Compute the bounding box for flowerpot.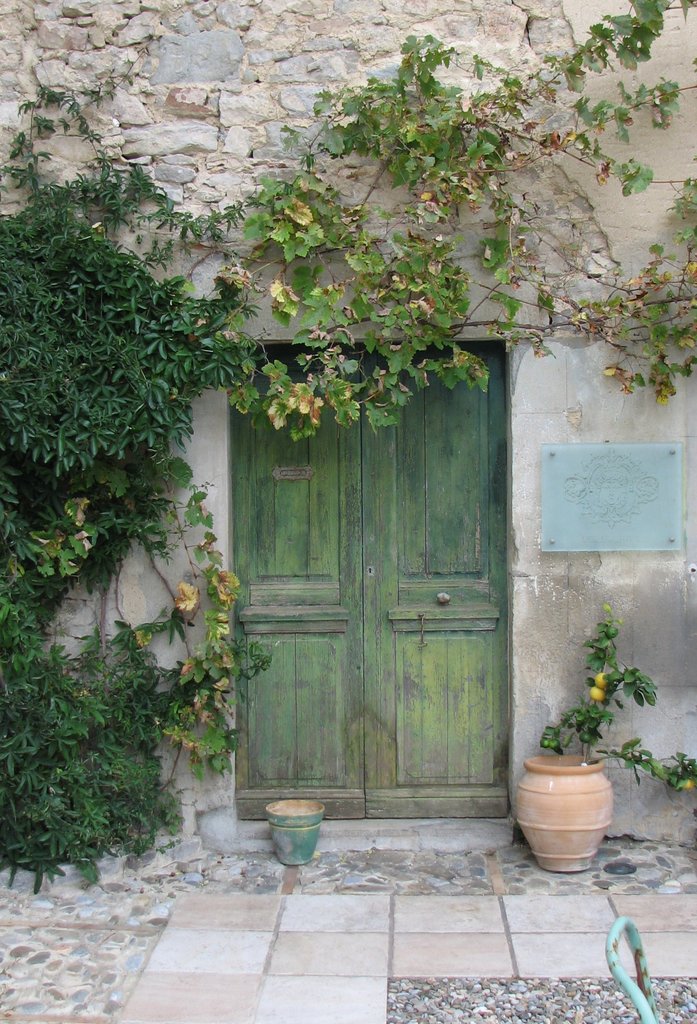
left=512, top=721, right=626, bottom=856.
